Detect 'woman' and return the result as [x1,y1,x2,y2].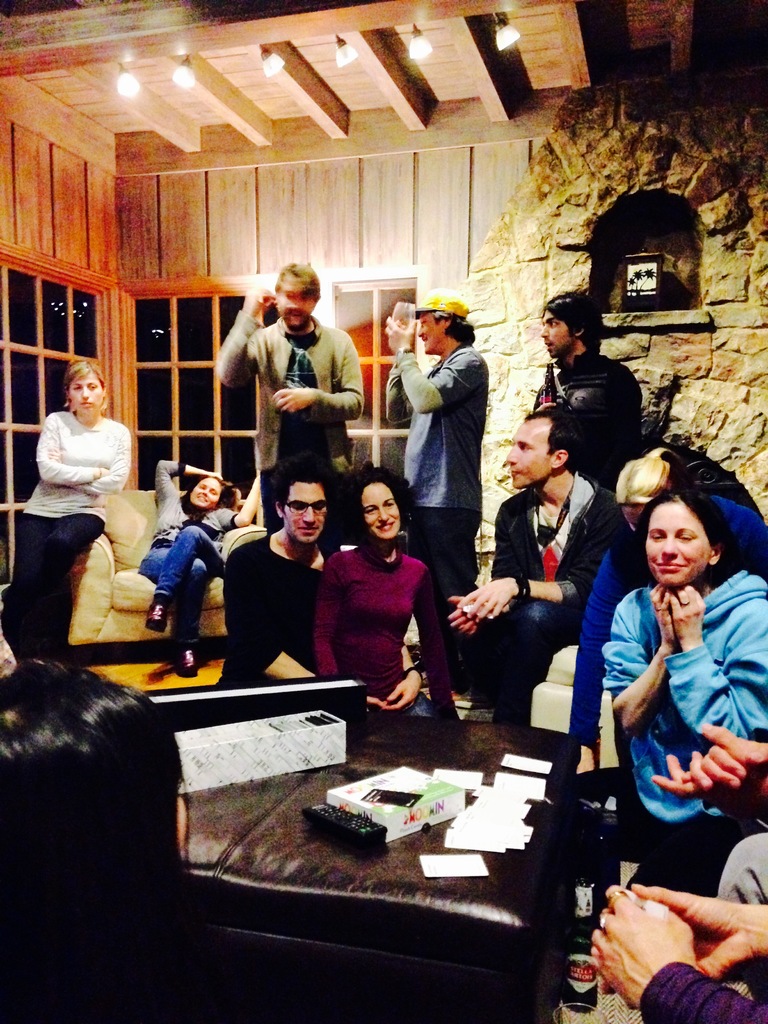
[314,471,447,721].
